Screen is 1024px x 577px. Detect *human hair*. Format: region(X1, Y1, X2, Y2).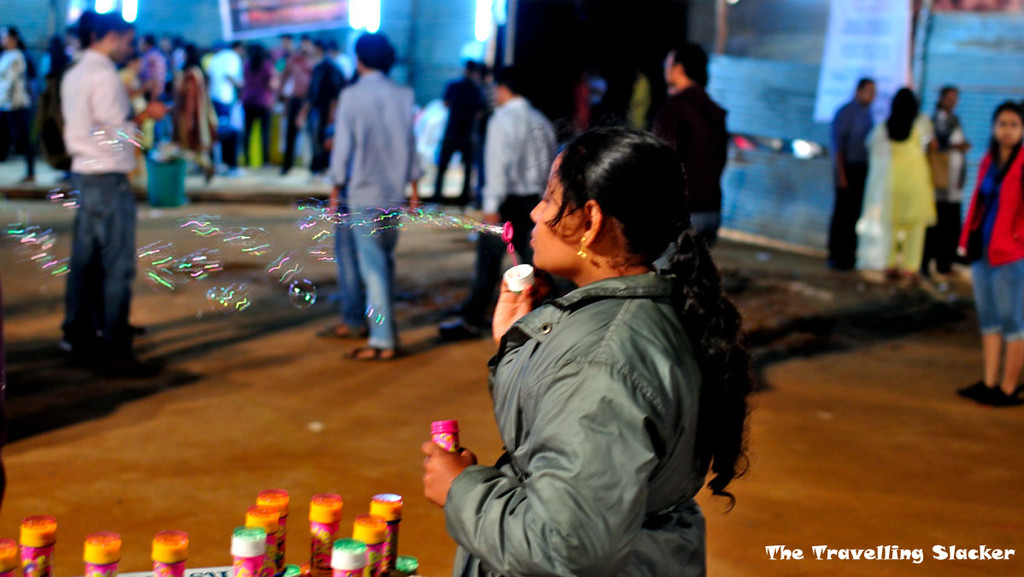
region(671, 35, 708, 88).
